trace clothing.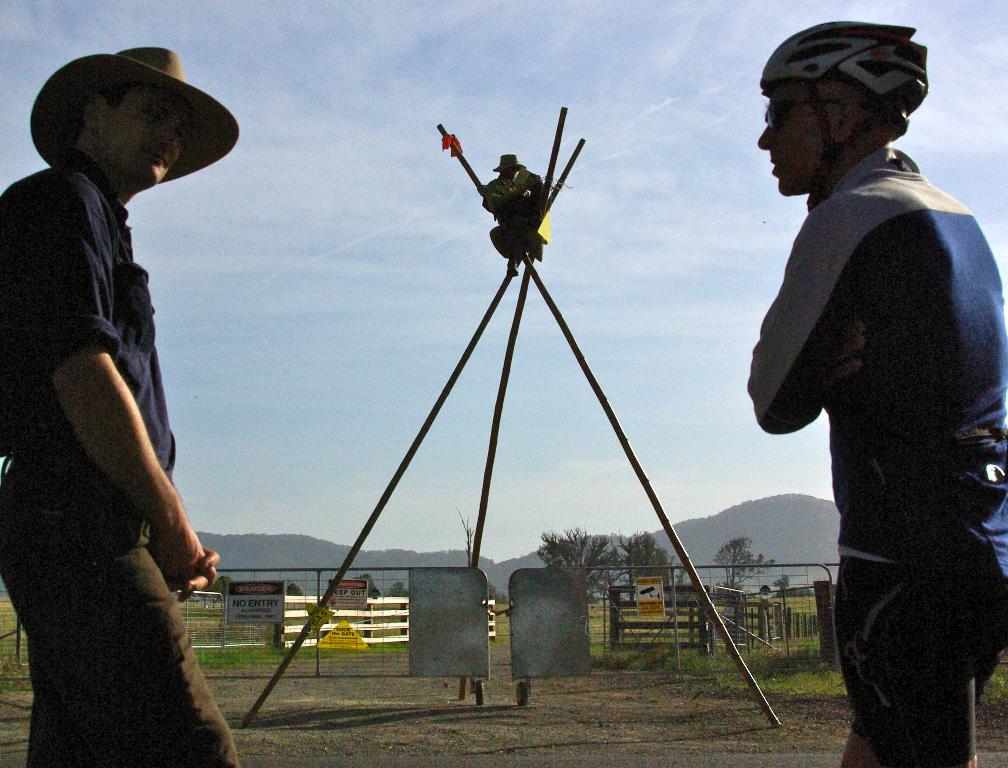
Traced to locate(19, 36, 226, 695).
